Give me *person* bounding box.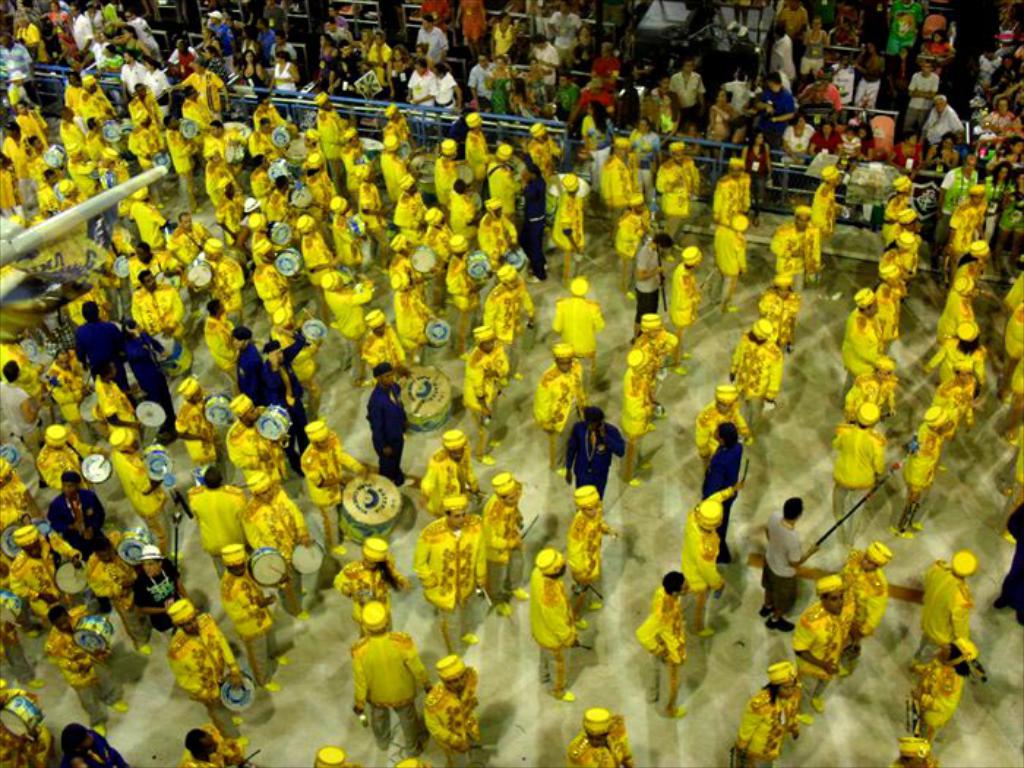
{"x1": 636, "y1": 571, "x2": 688, "y2": 714}.
